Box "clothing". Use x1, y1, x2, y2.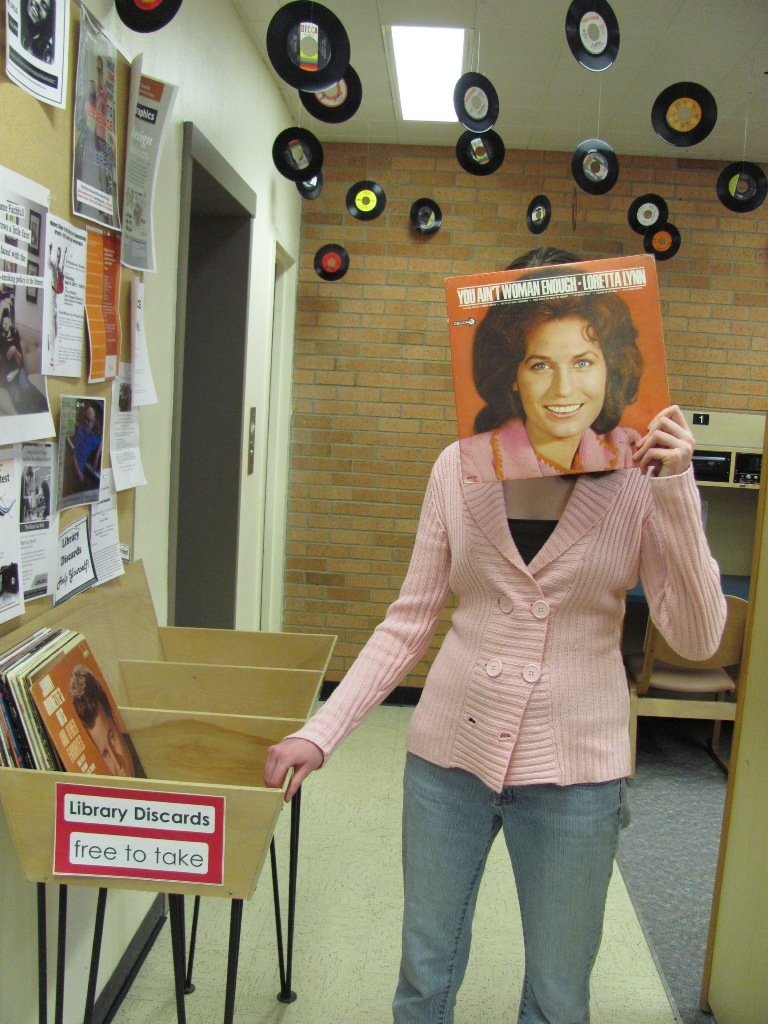
331, 390, 716, 926.
